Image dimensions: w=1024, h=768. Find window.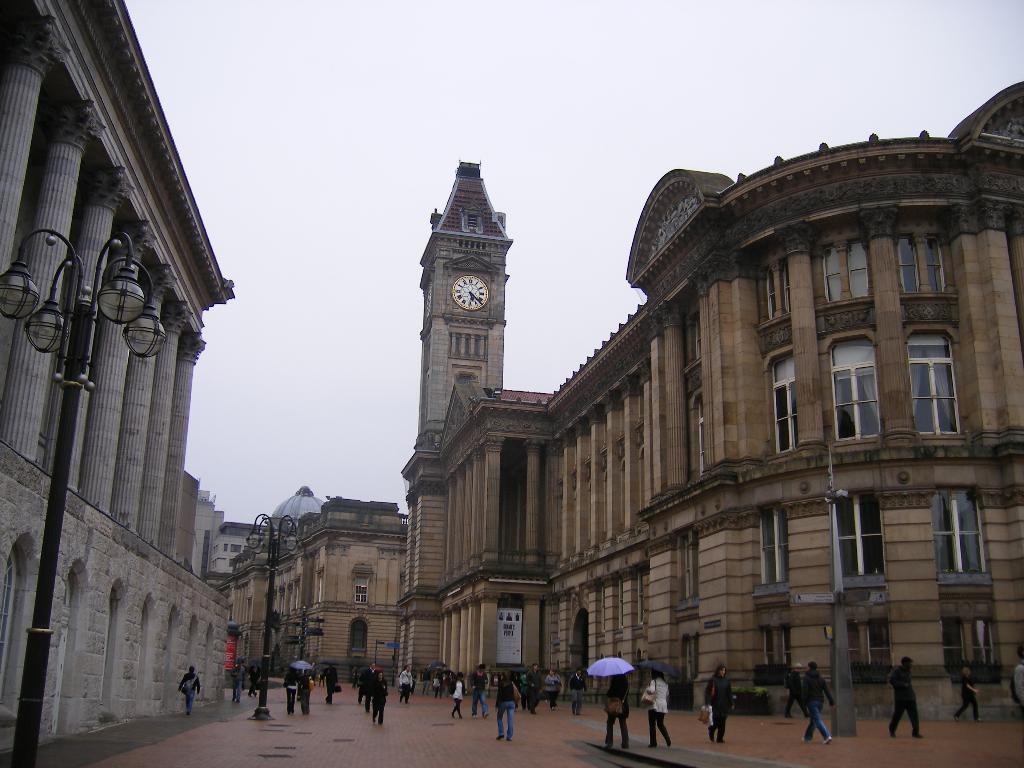
{"left": 772, "top": 351, "right": 795, "bottom": 446}.
